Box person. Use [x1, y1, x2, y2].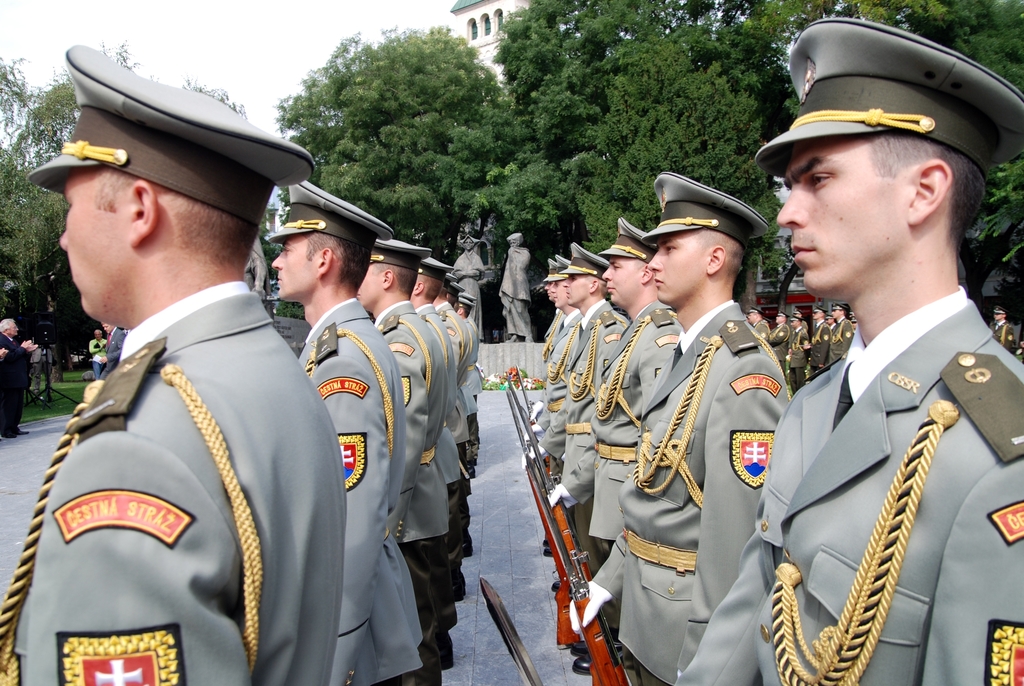
[989, 305, 1018, 360].
